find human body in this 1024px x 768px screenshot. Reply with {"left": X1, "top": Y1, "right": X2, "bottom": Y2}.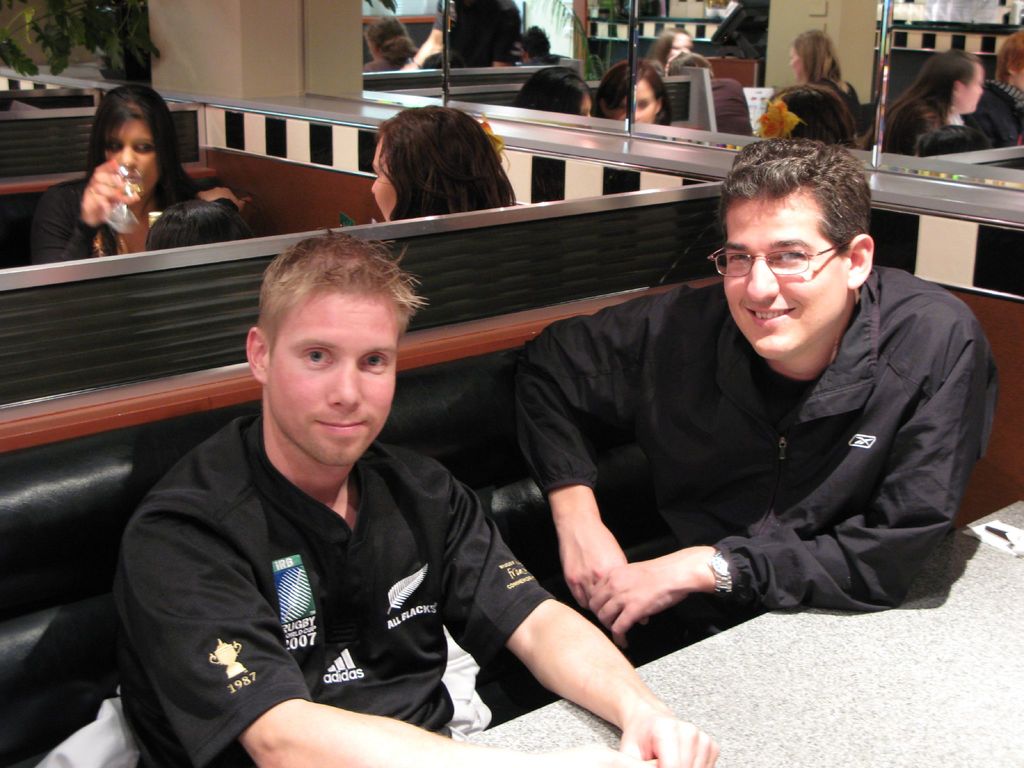
{"left": 964, "top": 74, "right": 1023, "bottom": 143}.
